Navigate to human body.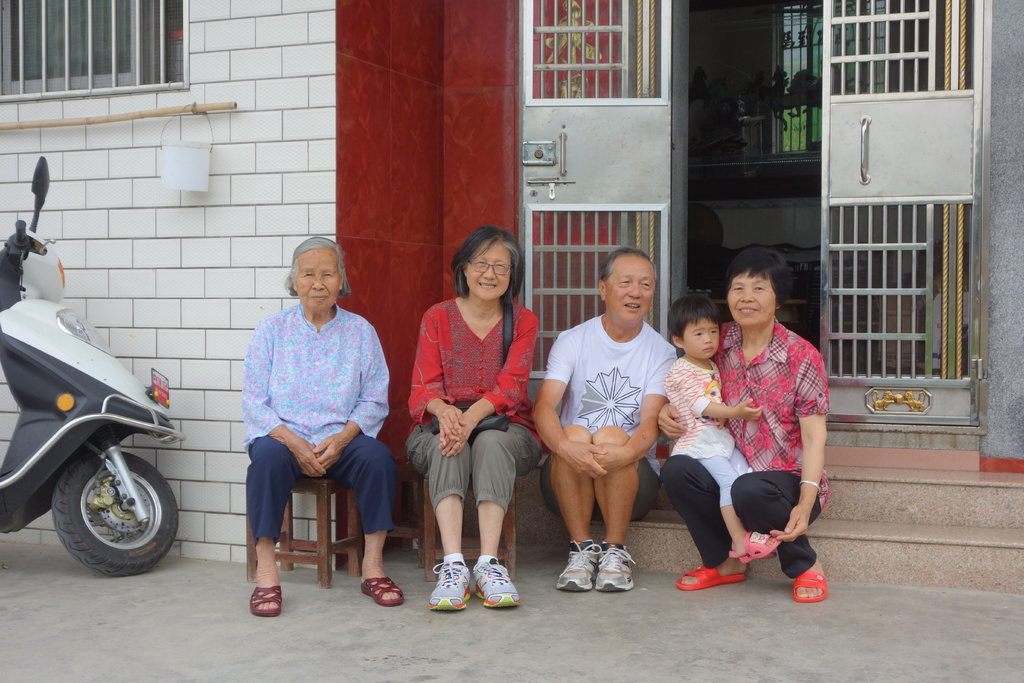
Navigation target: l=663, t=365, r=773, b=563.
